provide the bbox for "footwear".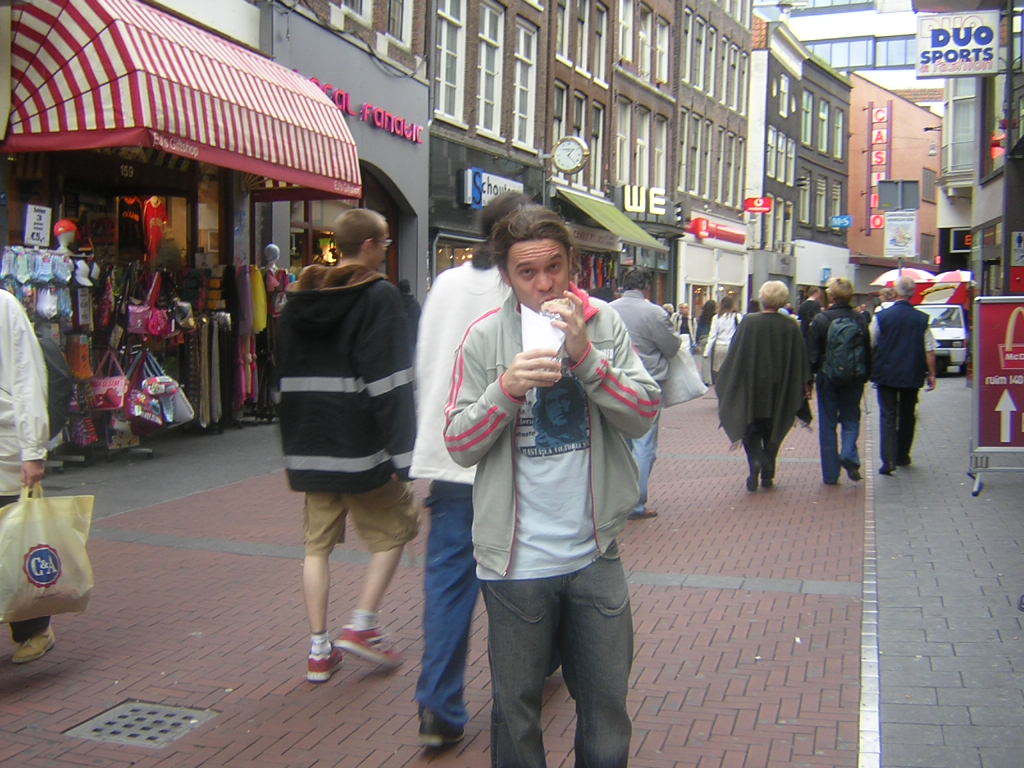
308/647/345/684.
